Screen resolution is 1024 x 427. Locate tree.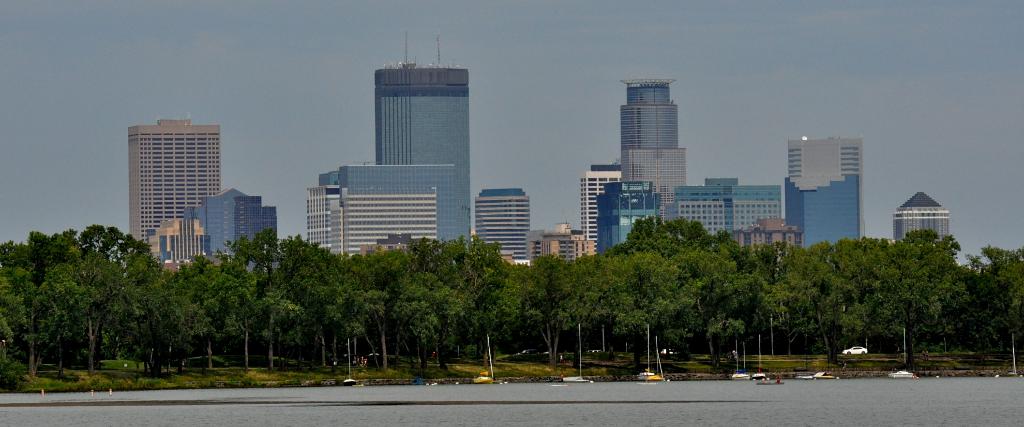
{"left": 214, "top": 225, "right": 310, "bottom": 375}.
